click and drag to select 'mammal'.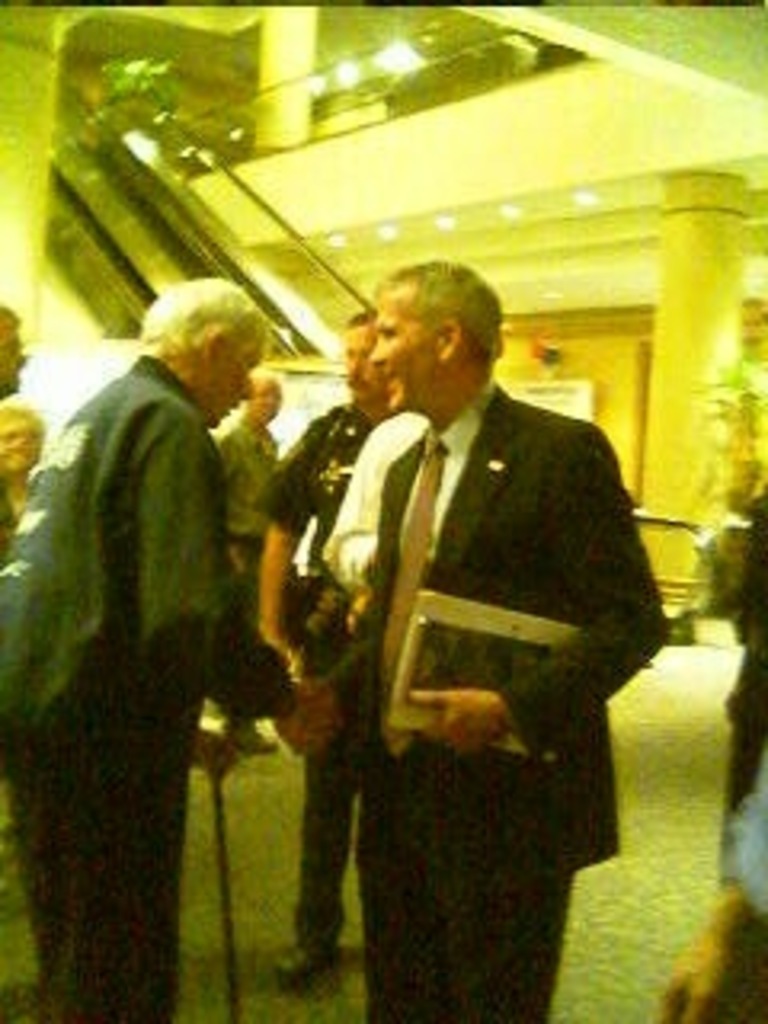
Selection: <bbox>352, 243, 659, 1021</bbox>.
